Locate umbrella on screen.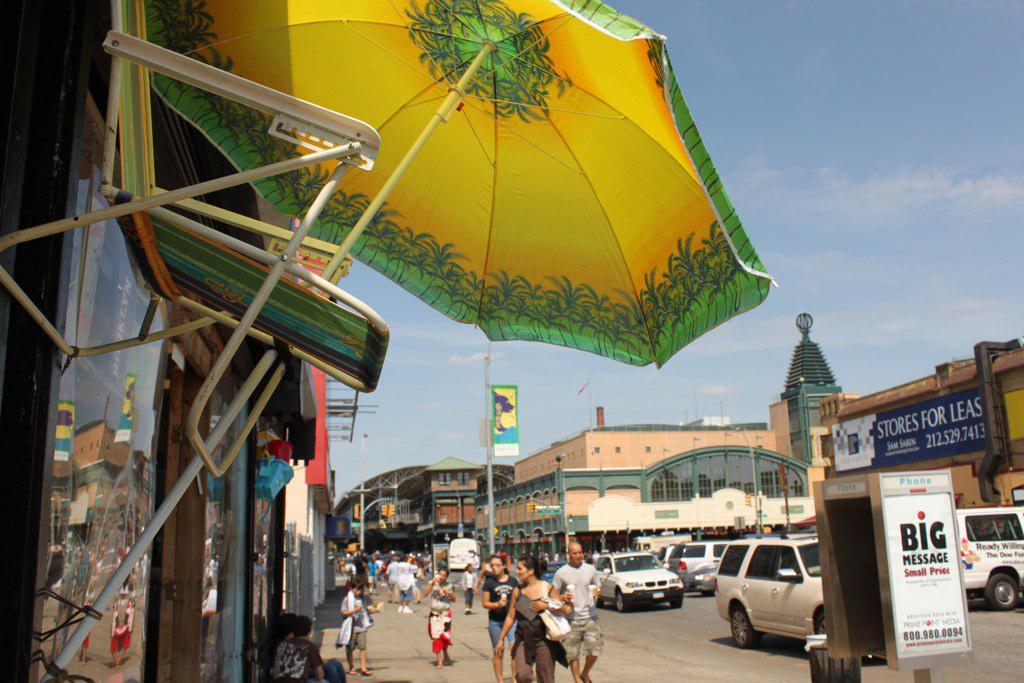
On screen at (322,14,770,403).
